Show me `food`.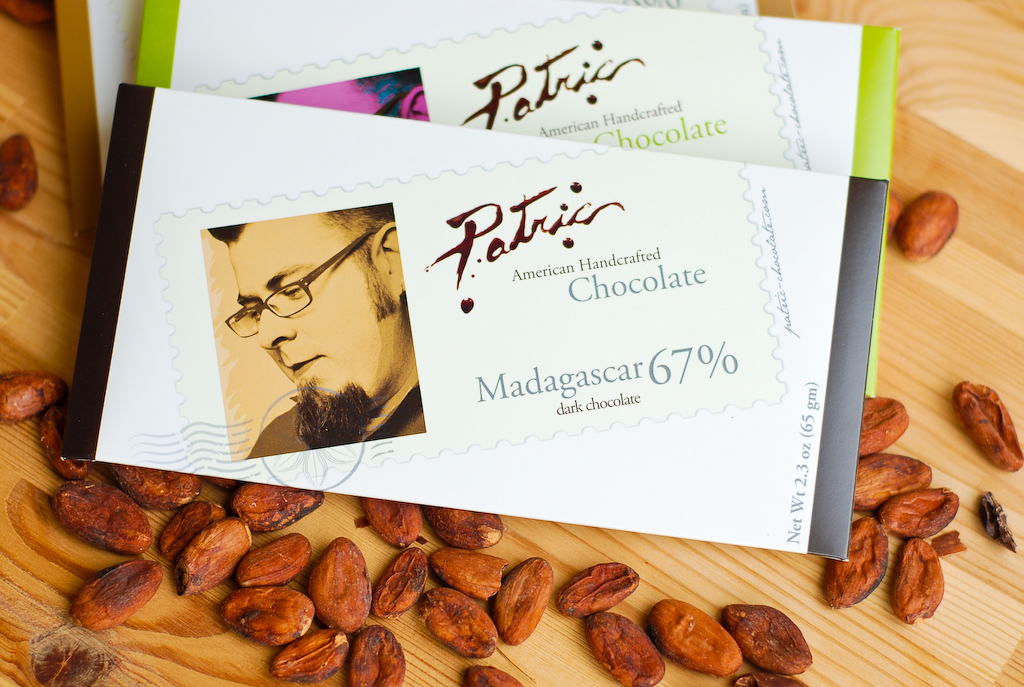
`food` is here: {"left": 646, "top": 598, "right": 743, "bottom": 677}.
